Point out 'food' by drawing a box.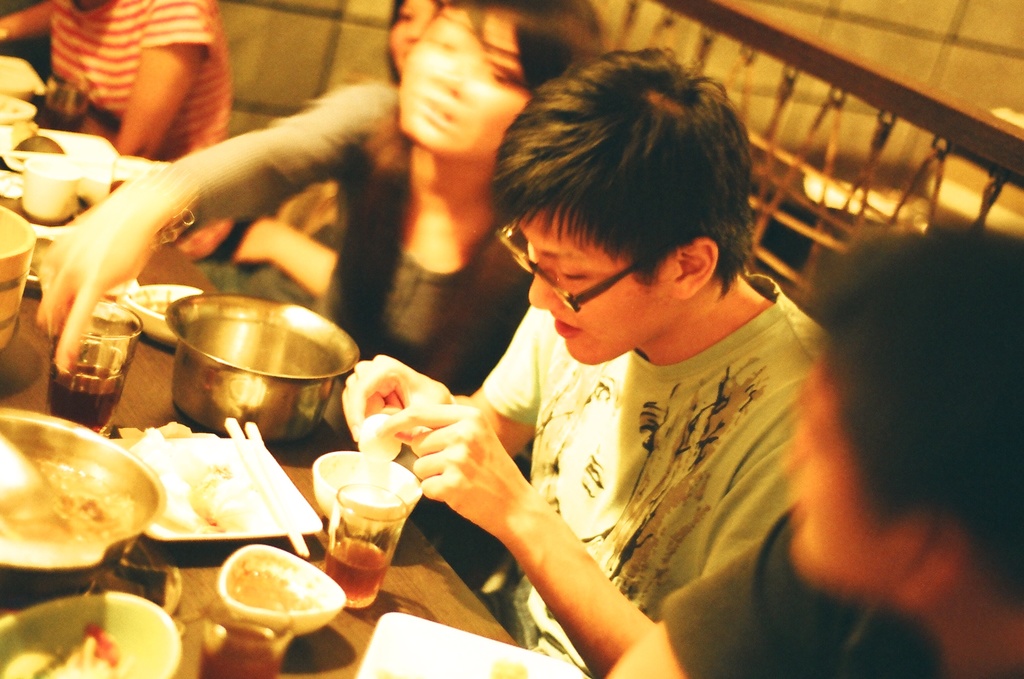
[x1=352, y1=410, x2=405, y2=462].
